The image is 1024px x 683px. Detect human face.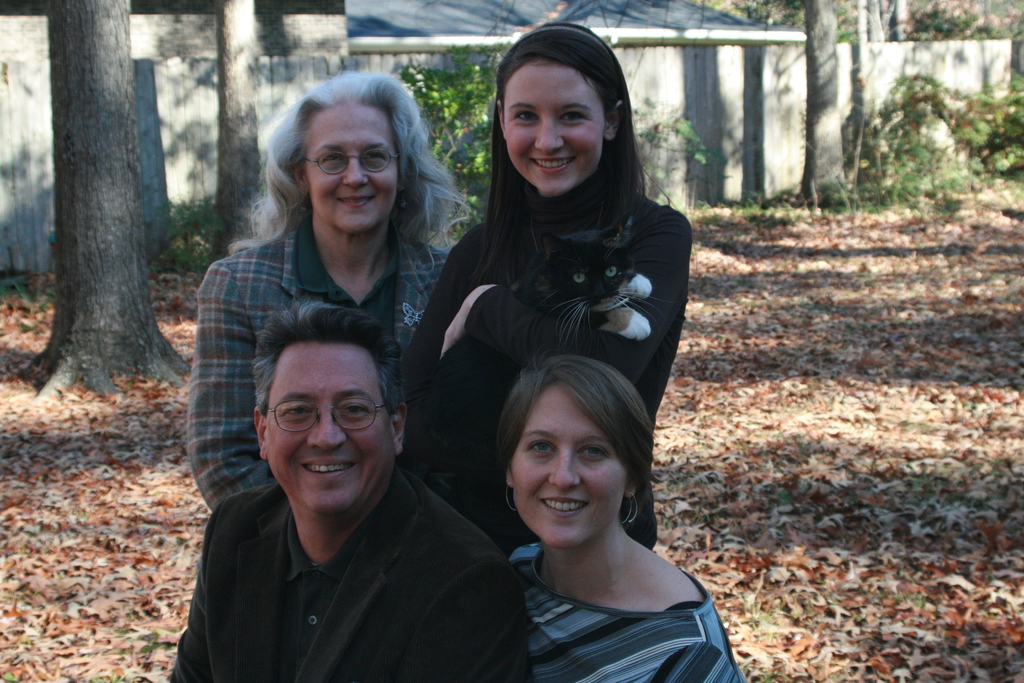
Detection: BBox(510, 383, 628, 549).
